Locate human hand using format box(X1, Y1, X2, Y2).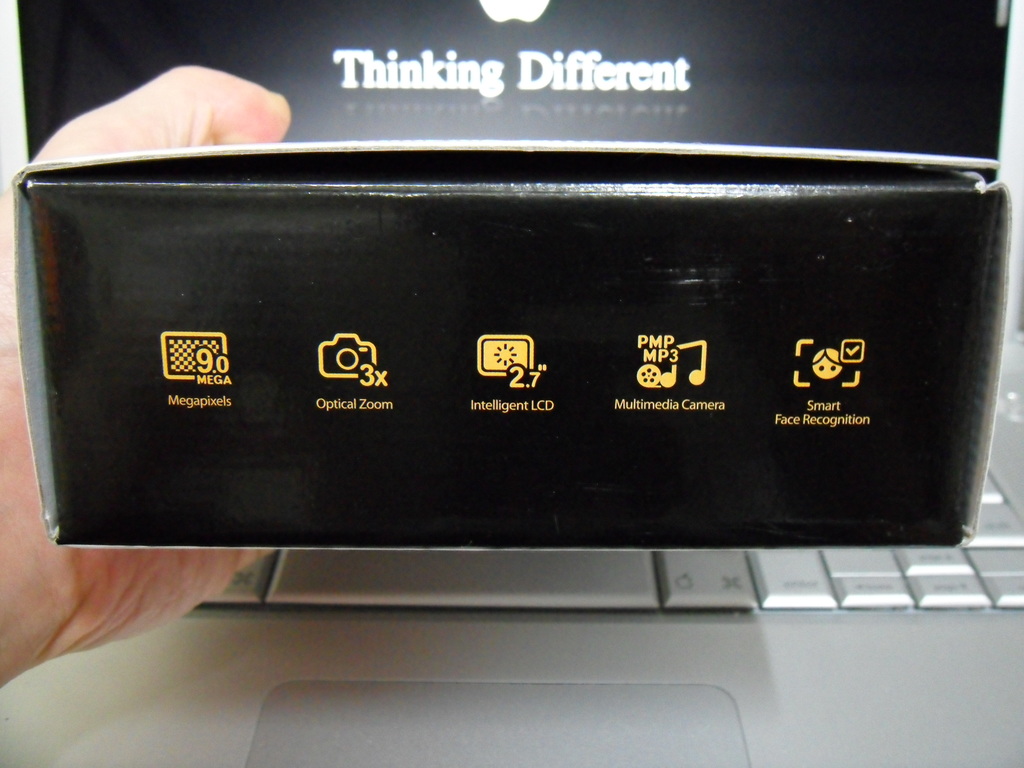
box(0, 65, 291, 650).
